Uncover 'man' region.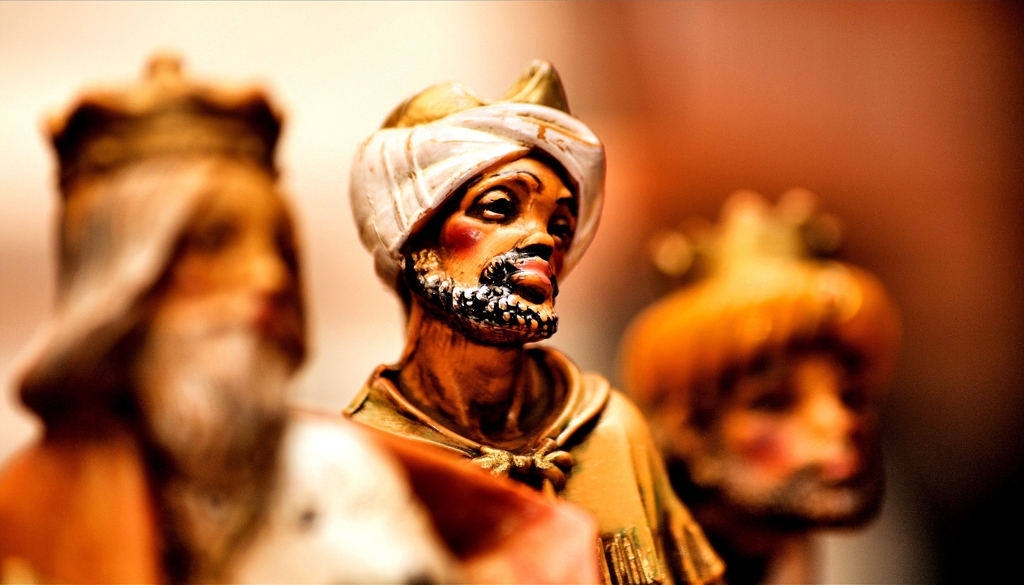
Uncovered: {"left": 4, "top": 62, "right": 454, "bottom": 582}.
